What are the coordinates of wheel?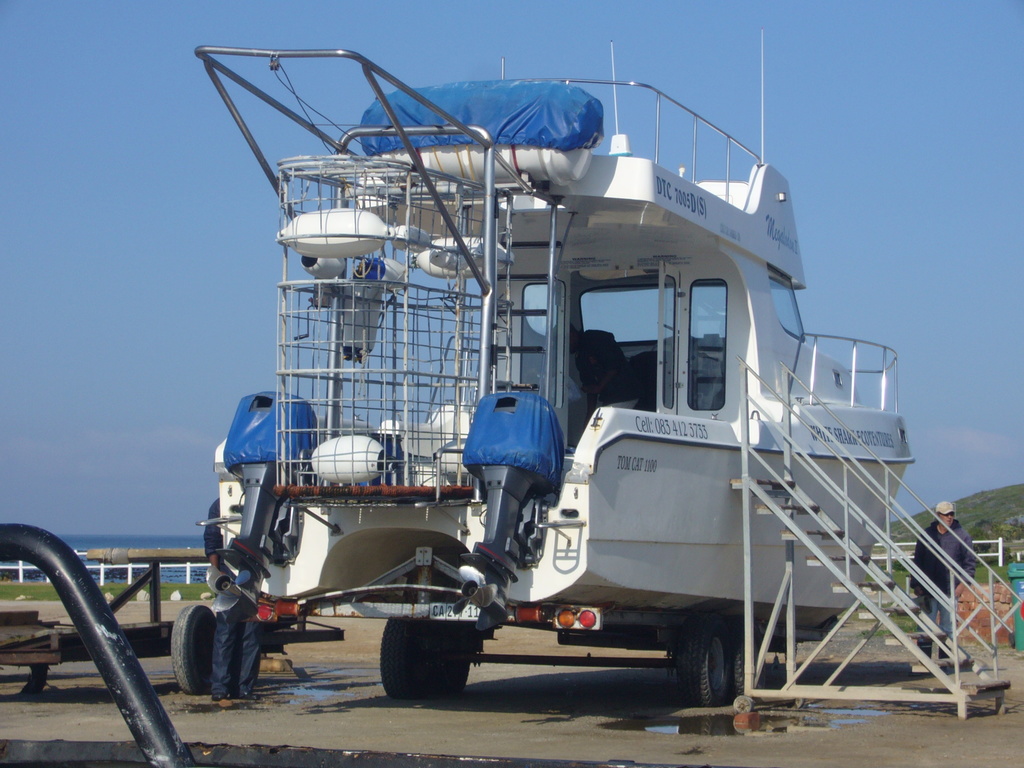
bbox=[173, 602, 217, 695].
